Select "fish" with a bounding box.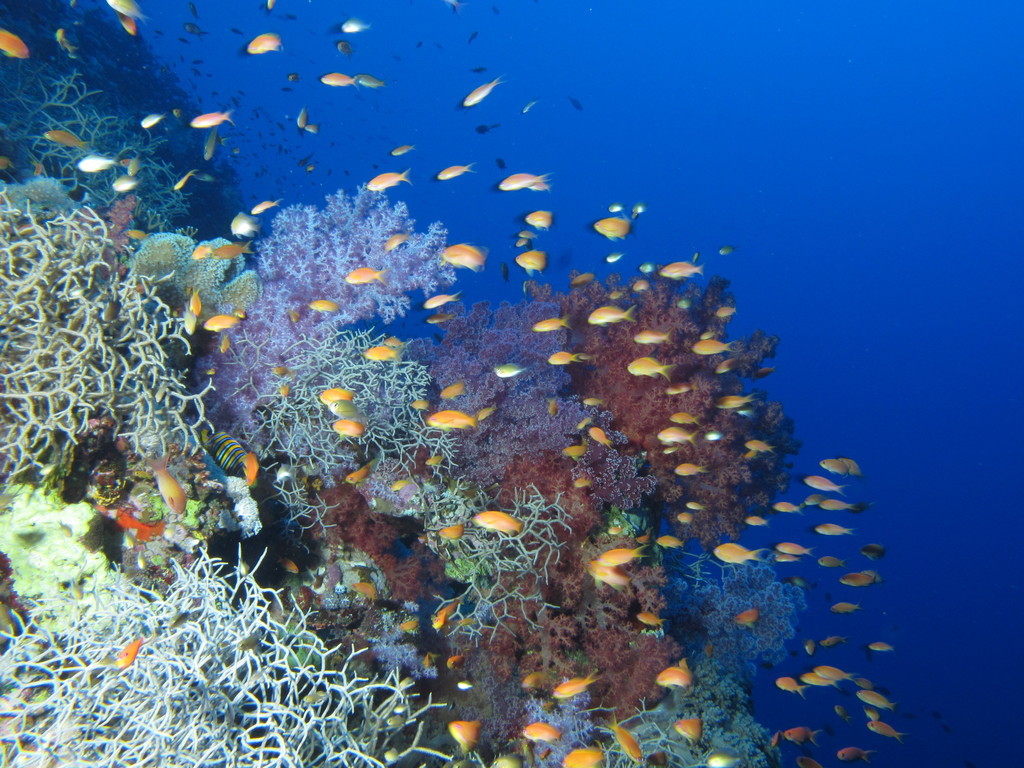
select_region(523, 207, 557, 232).
